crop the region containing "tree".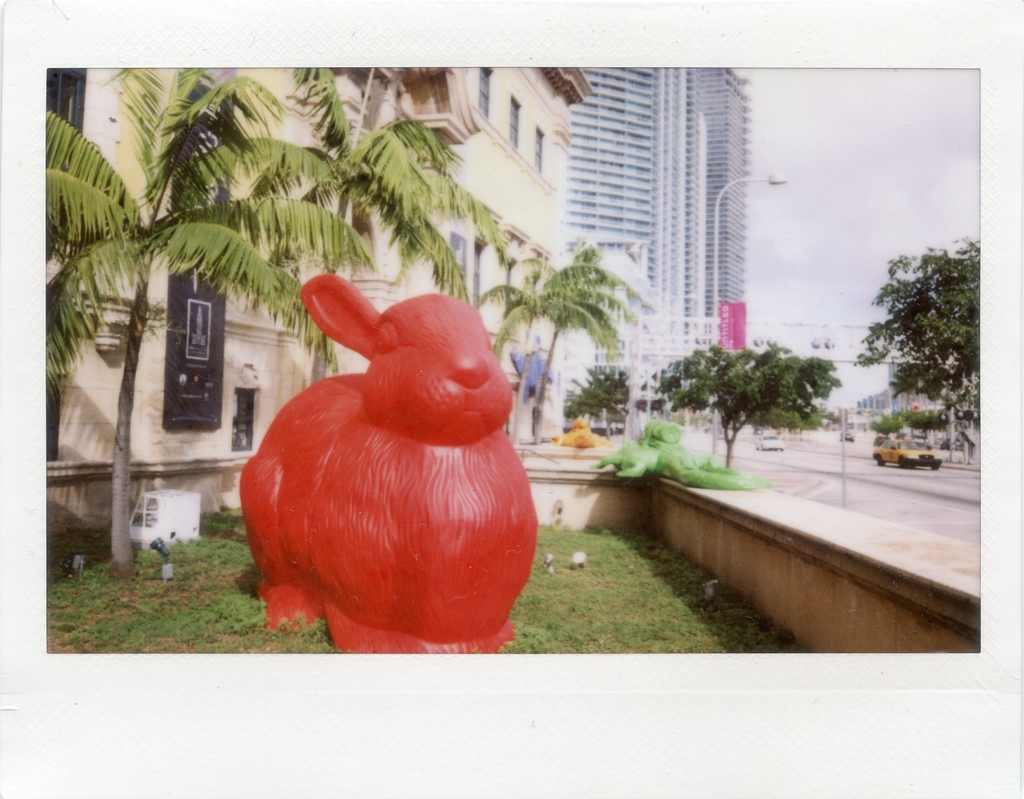
Crop region: 751 405 829 432.
